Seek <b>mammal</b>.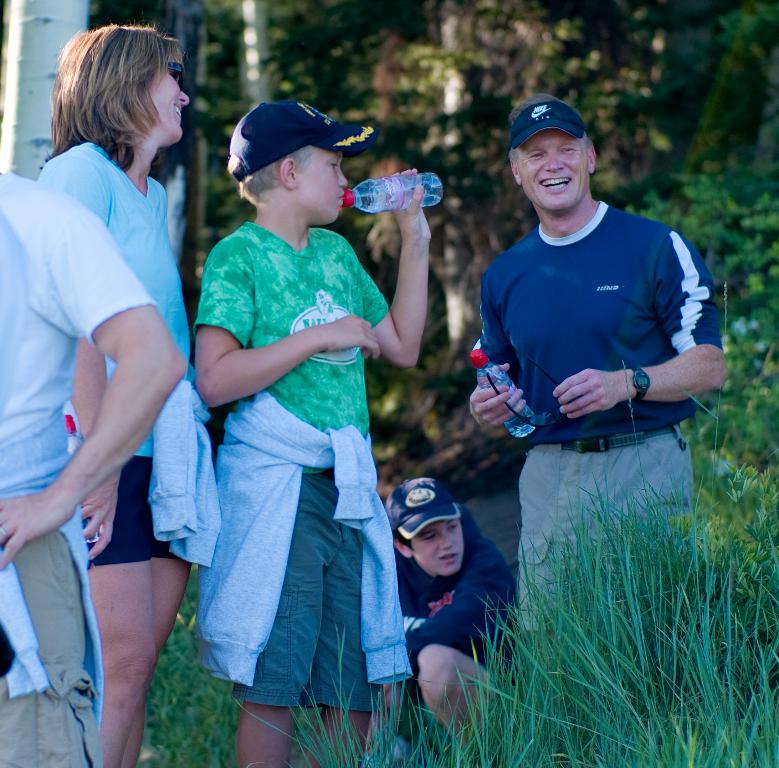
467:92:728:657.
